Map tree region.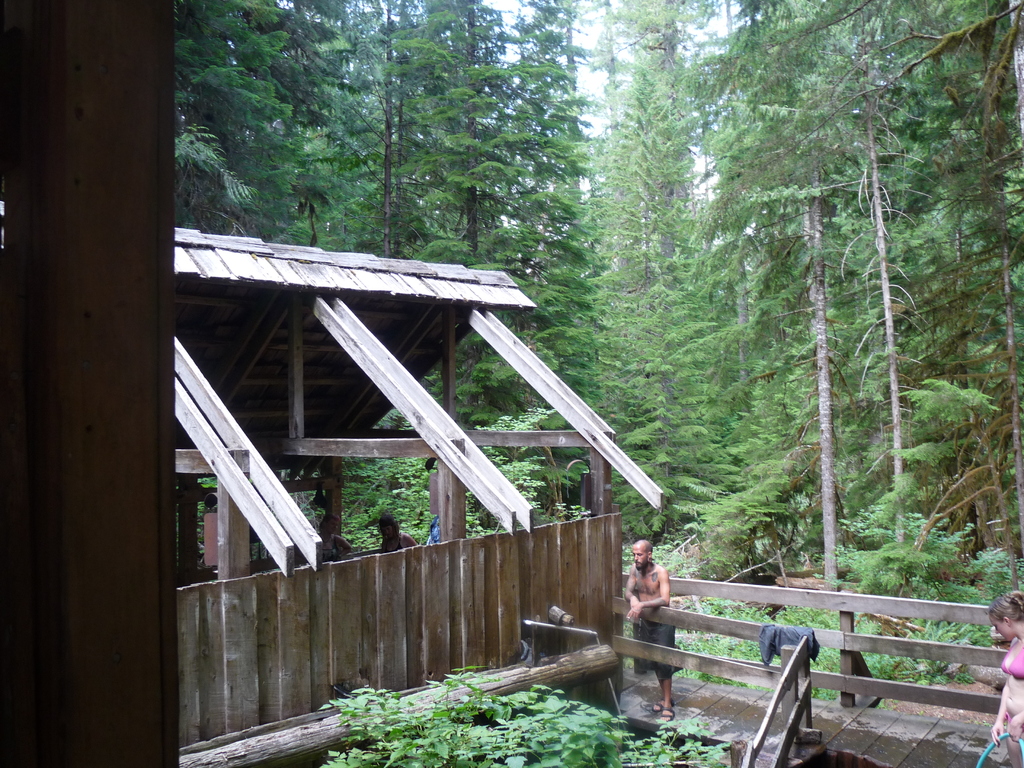
Mapped to BBox(167, 0, 312, 236).
